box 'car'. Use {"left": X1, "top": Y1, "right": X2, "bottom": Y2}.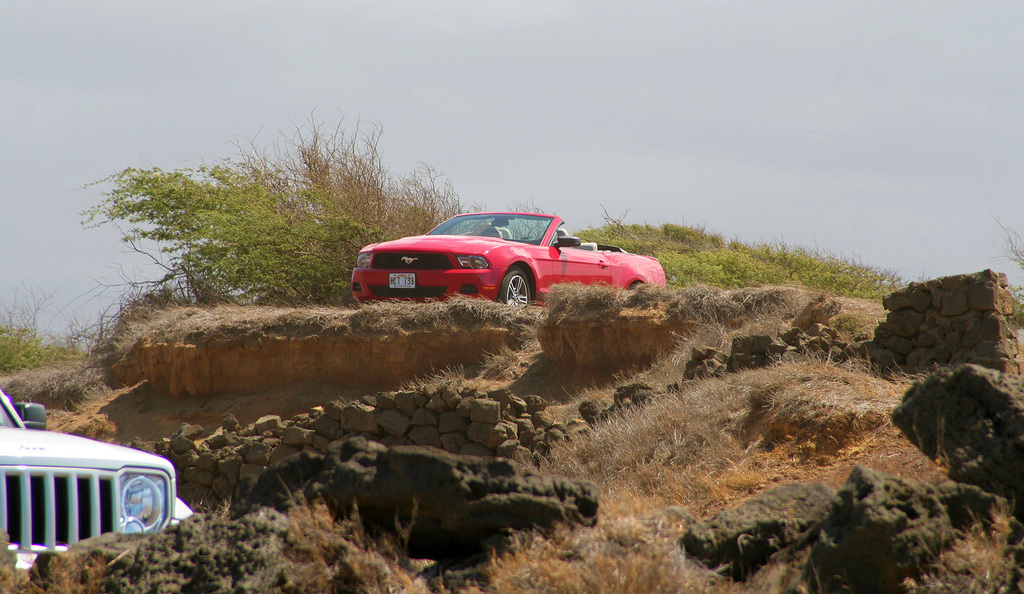
{"left": 348, "top": 211, "right": 667, "bottom": 307}.
